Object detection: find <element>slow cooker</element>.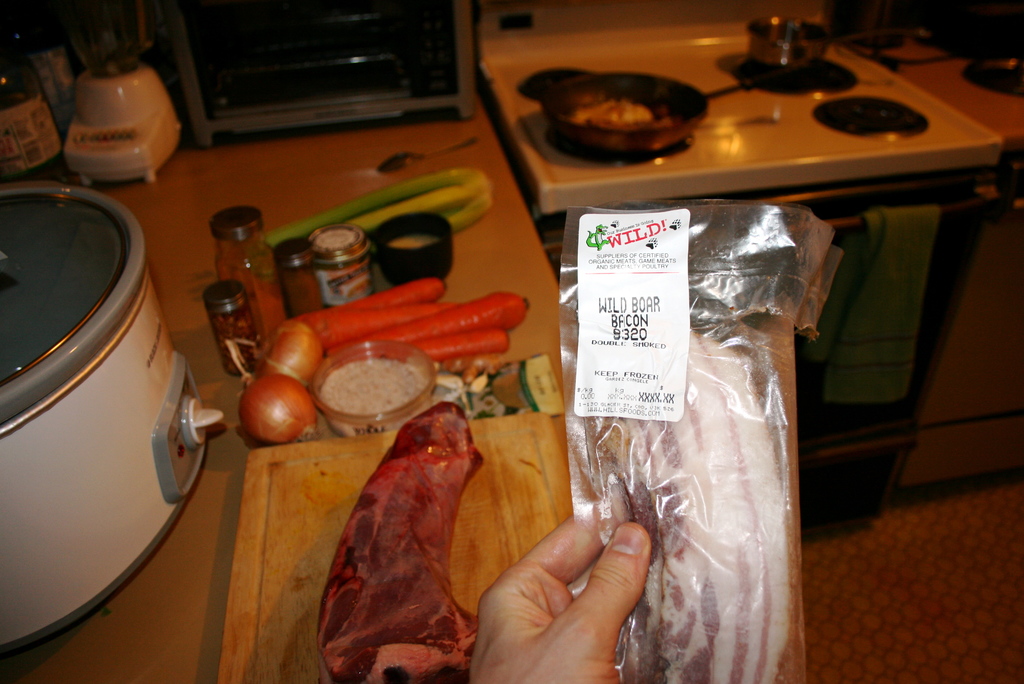
[0, 181, 230, 655].
